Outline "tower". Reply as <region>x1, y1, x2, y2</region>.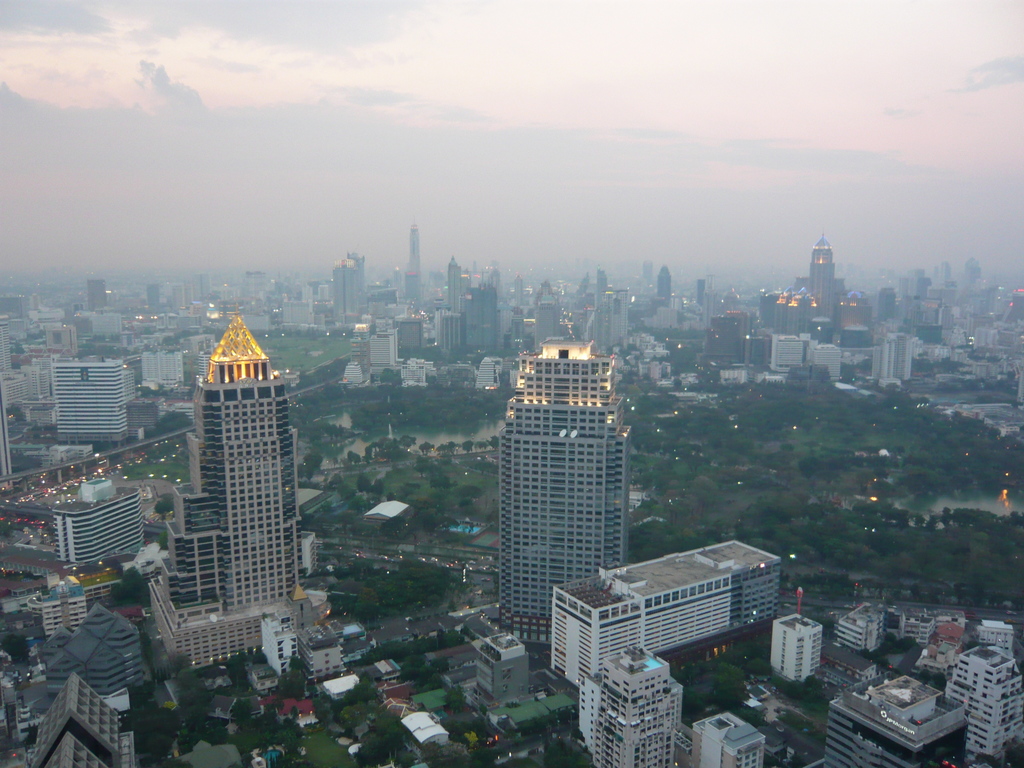
<region>810, 234, 836, 319</region>.
